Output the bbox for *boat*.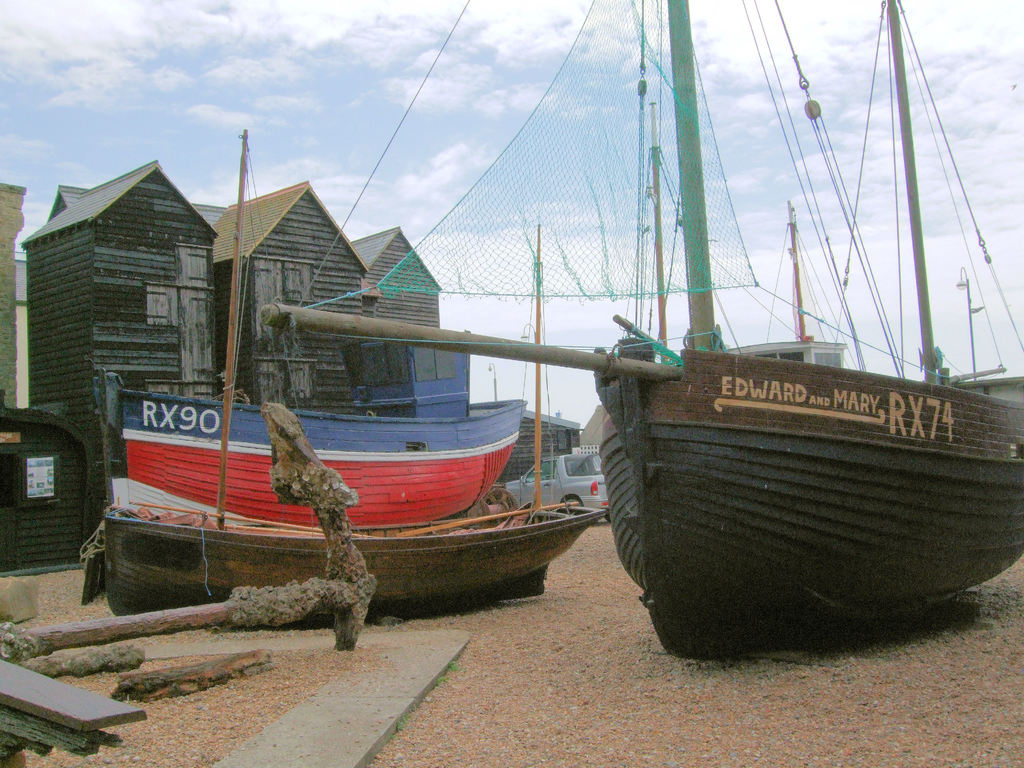
(938, 261, 1023, 399).
